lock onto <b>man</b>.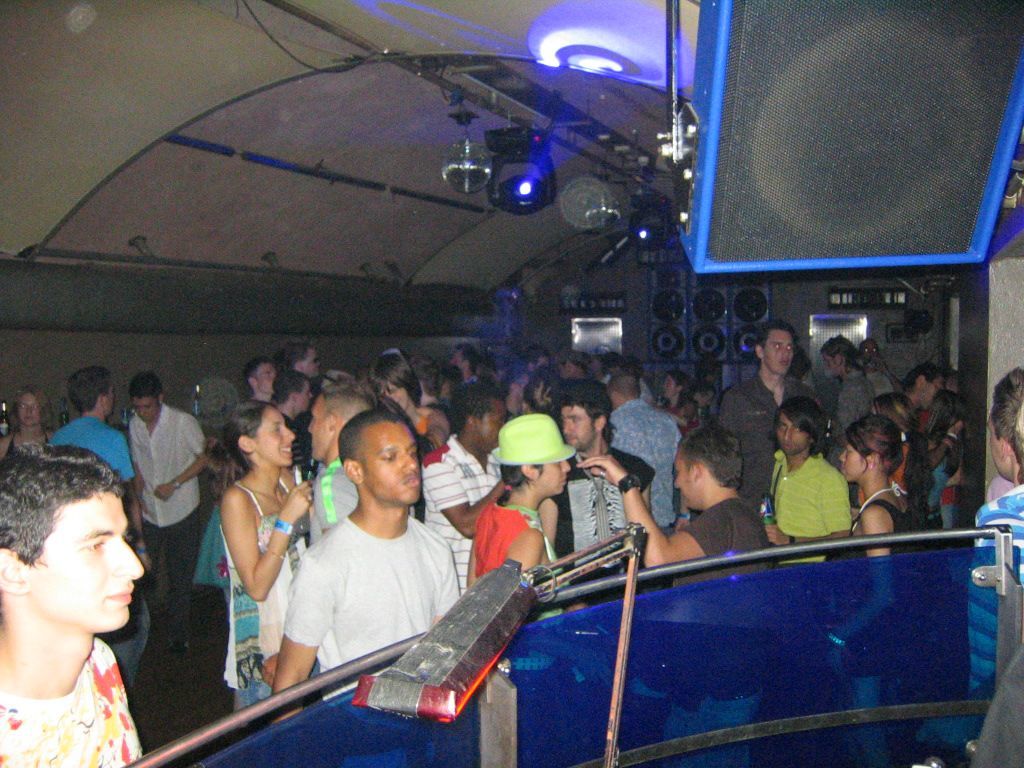
Locked: <bbox>279, 342, 324, 378</bbox>.
